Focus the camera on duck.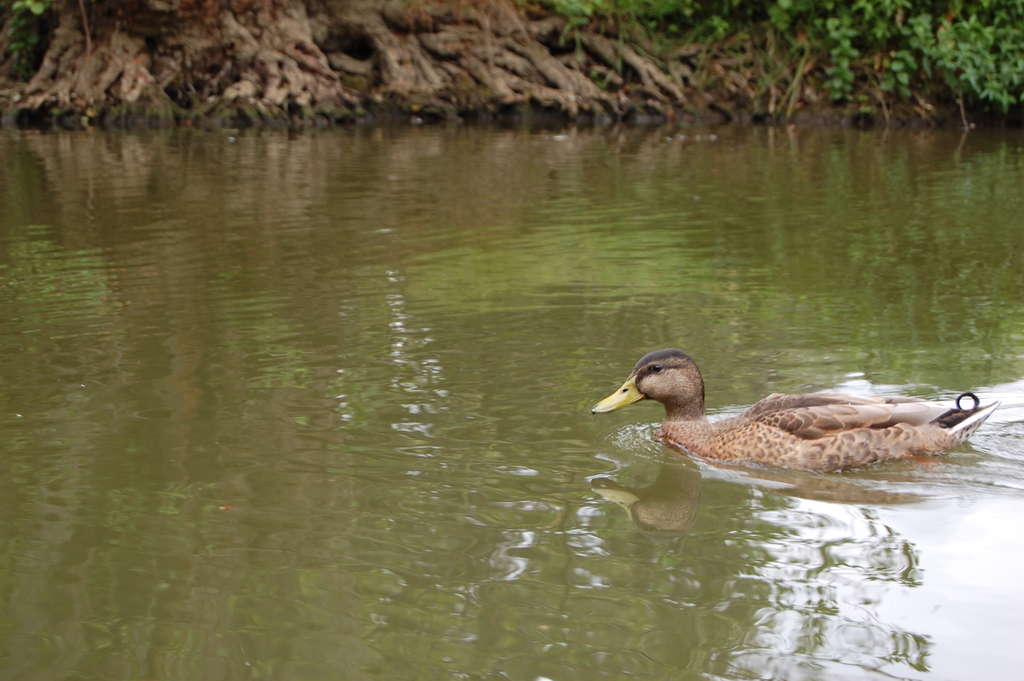
Focus region: detection(592, 346, 1013, 493).
